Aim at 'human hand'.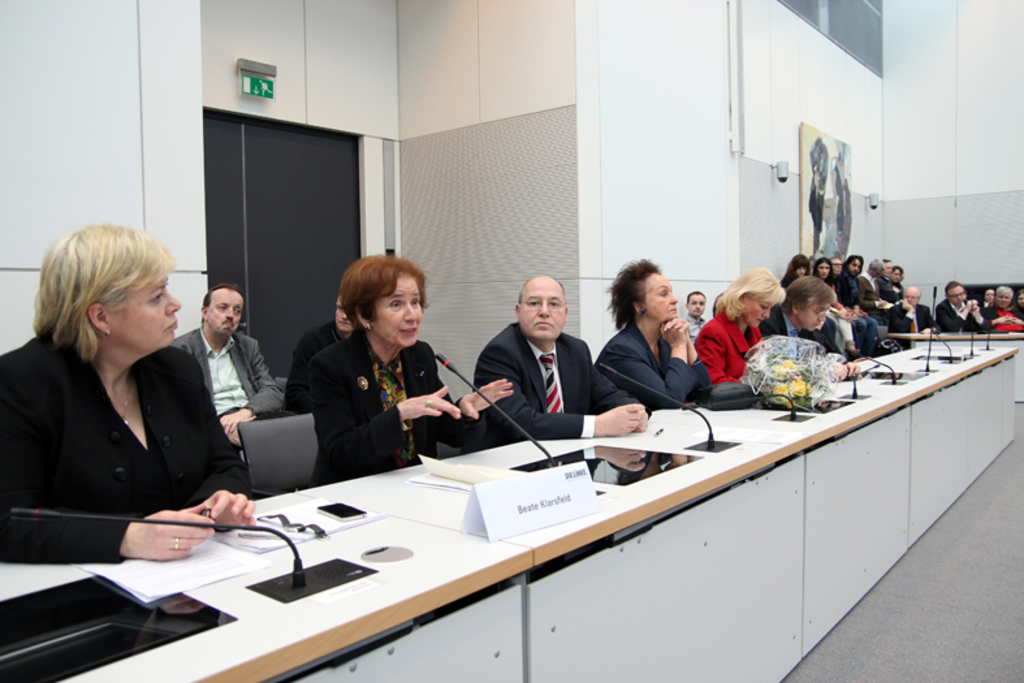
Aimed at 1007 310 1023 327.
